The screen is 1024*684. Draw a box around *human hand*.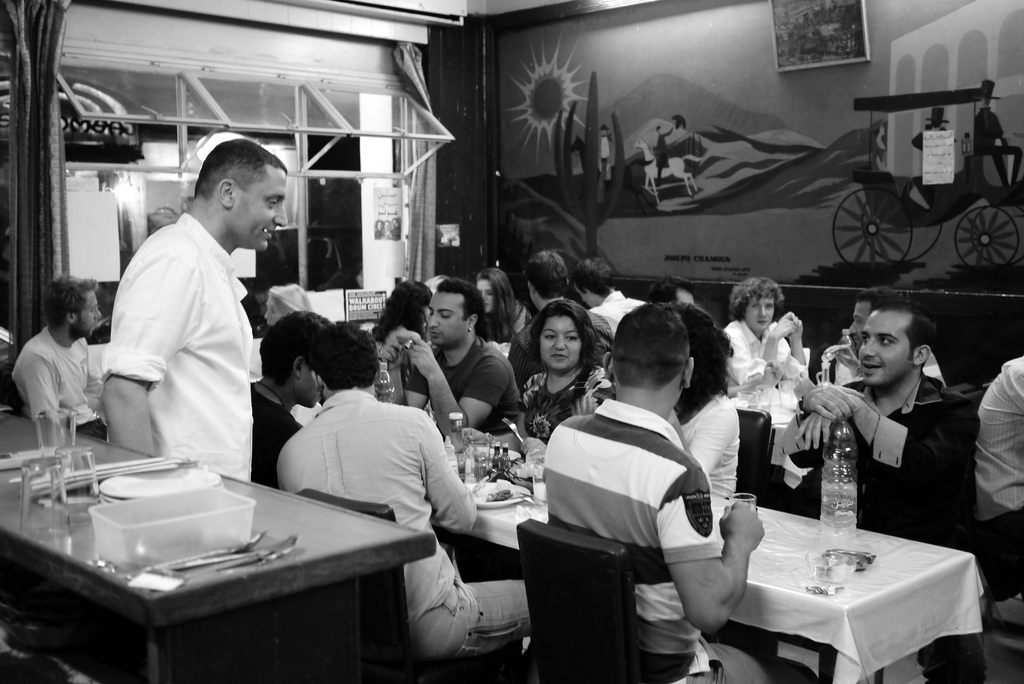
518, 434, 548, 456.
